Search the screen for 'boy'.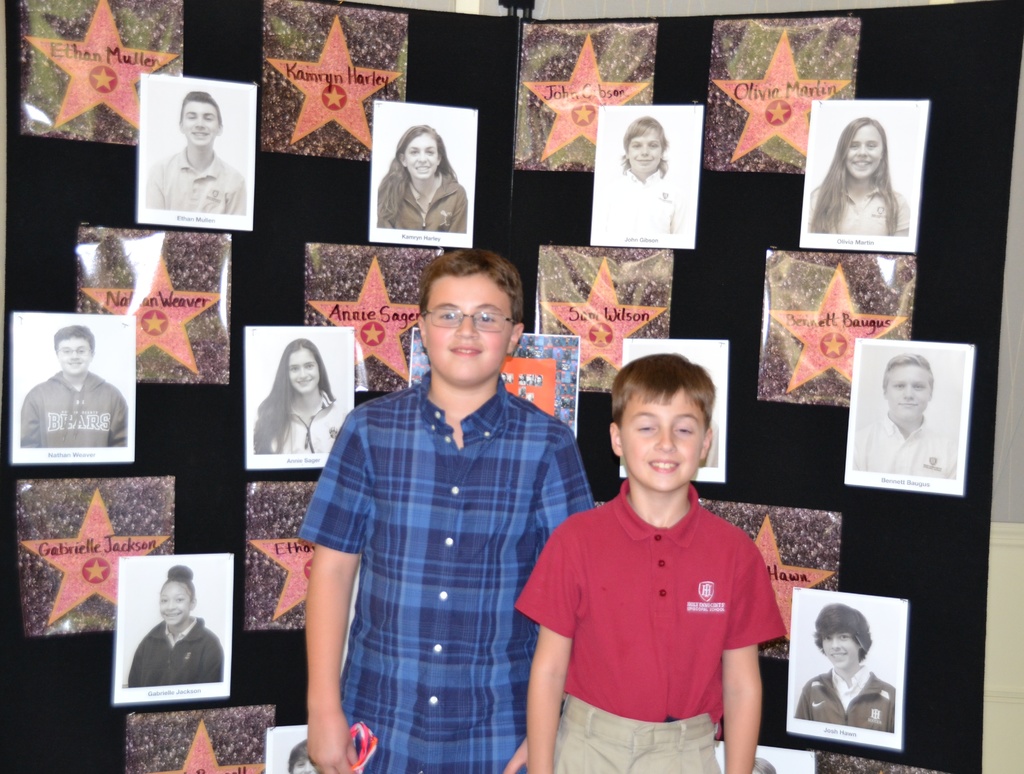
Found at locate(289, 739, 319, 773).
